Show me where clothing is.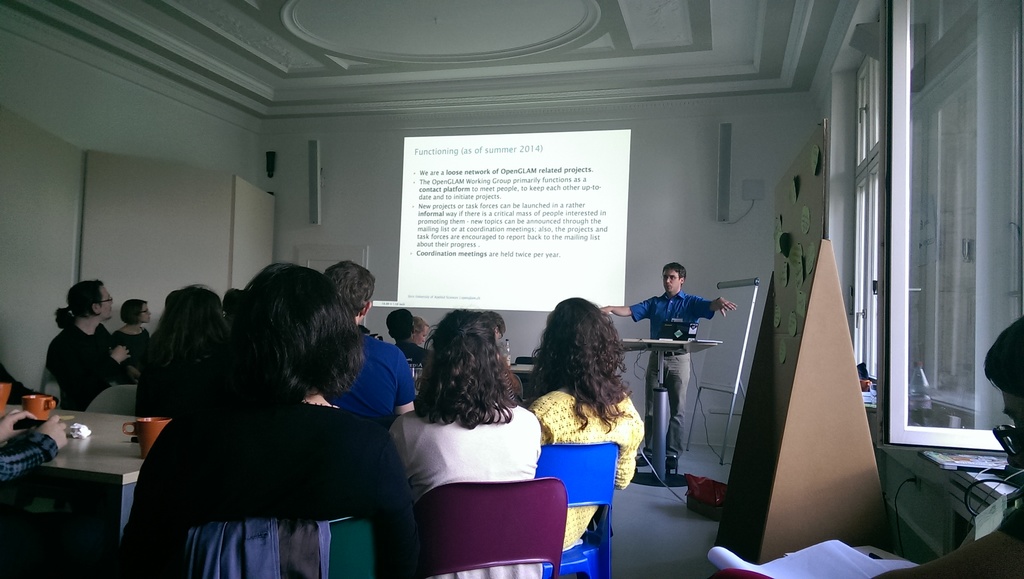
clothing is at l=389, t=391, r=538, b=510.
